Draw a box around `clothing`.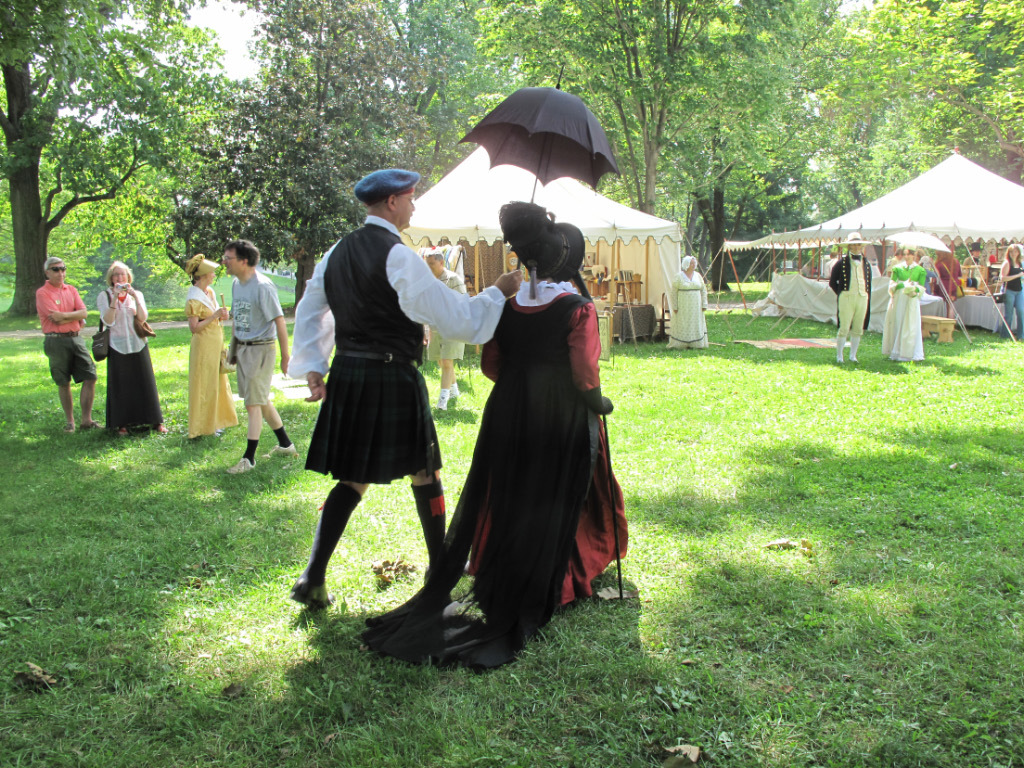
left=938, top=253, right=967, bottom=301.
